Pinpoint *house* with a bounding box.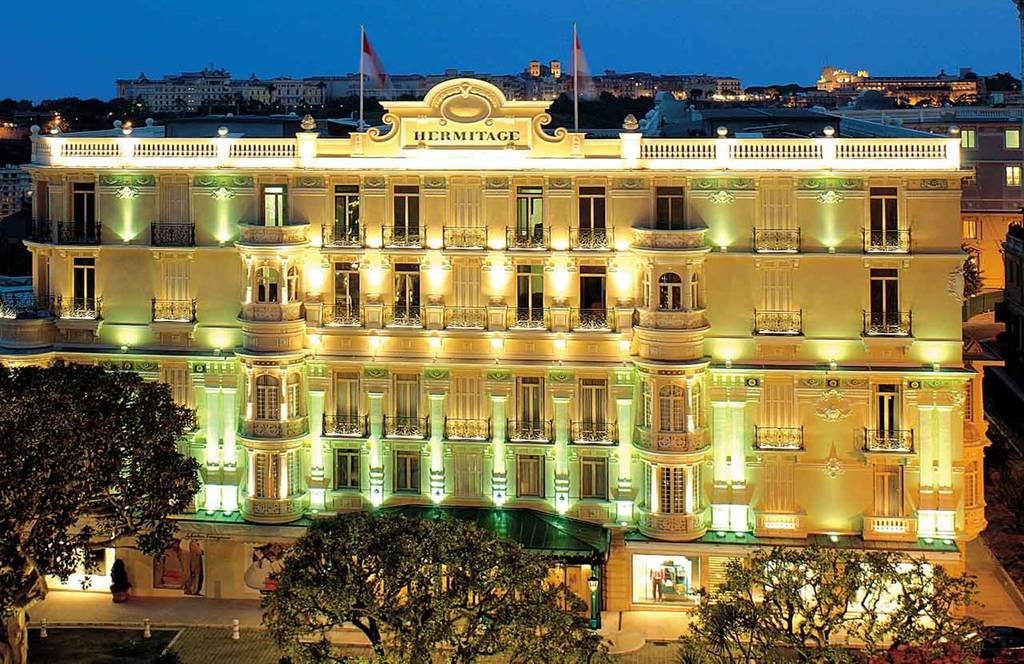
detection(740, 78, 823, 100).
